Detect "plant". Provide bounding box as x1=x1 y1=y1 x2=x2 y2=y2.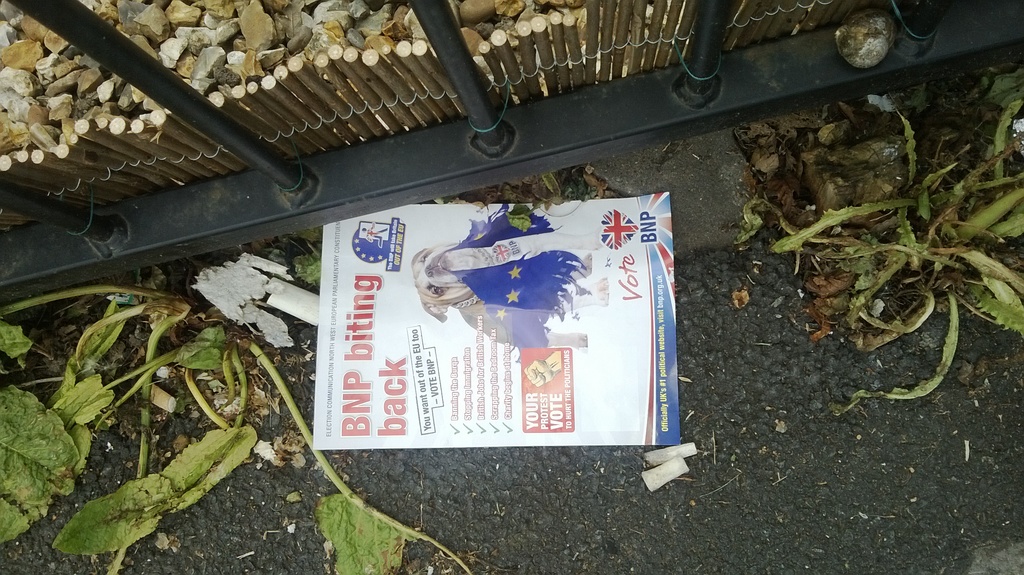
x1=433 y1=168 x2=607 y2=234.
